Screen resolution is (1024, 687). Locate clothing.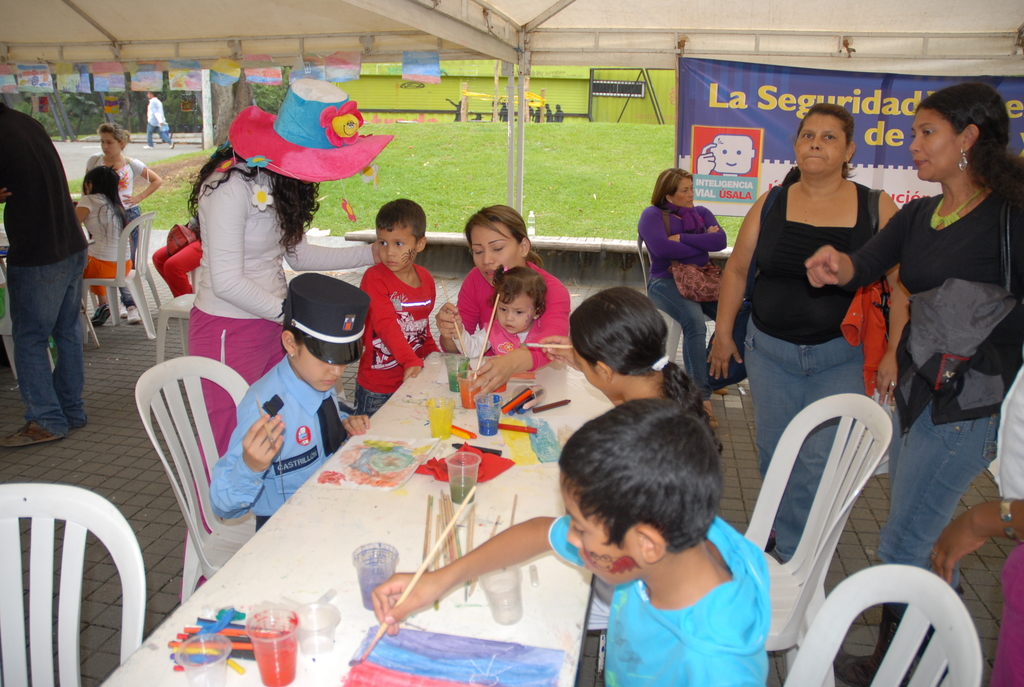
{"x1": 72, "y1": 154, "x2": 168, "y2": 269}.
